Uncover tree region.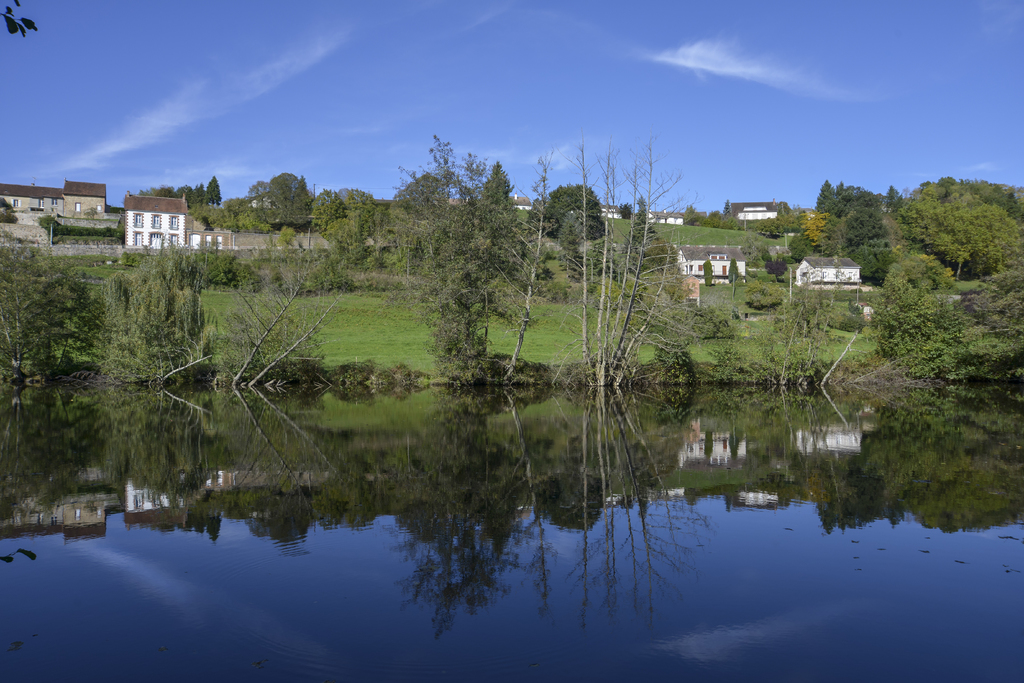
Uncovered: [left=728, top=262, right=739, bottom=282].
